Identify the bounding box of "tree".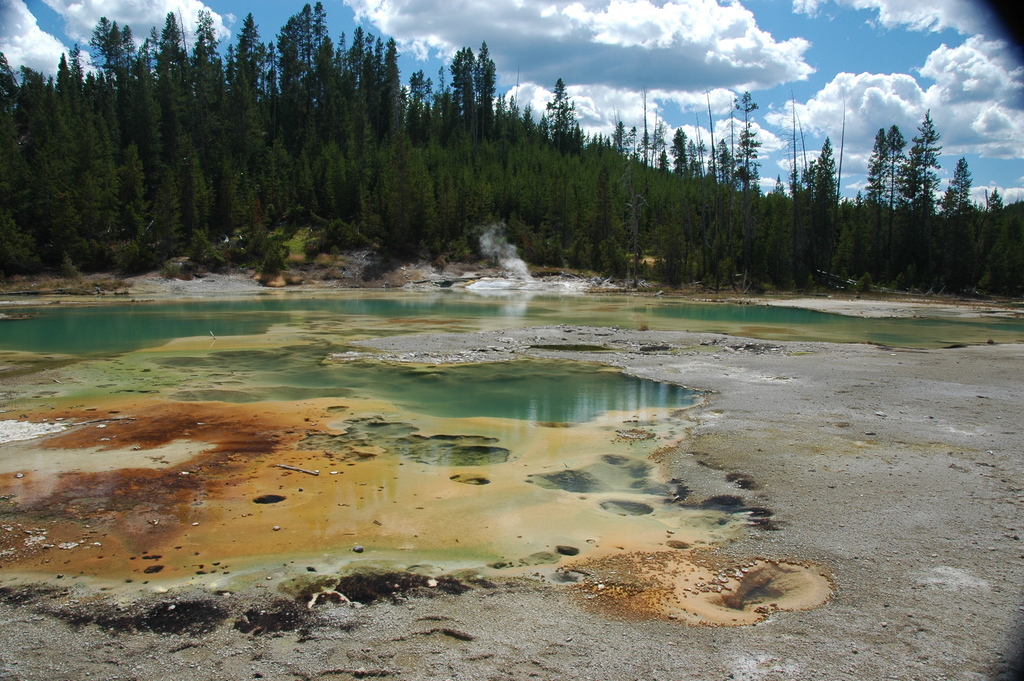
659:145:672:171.
